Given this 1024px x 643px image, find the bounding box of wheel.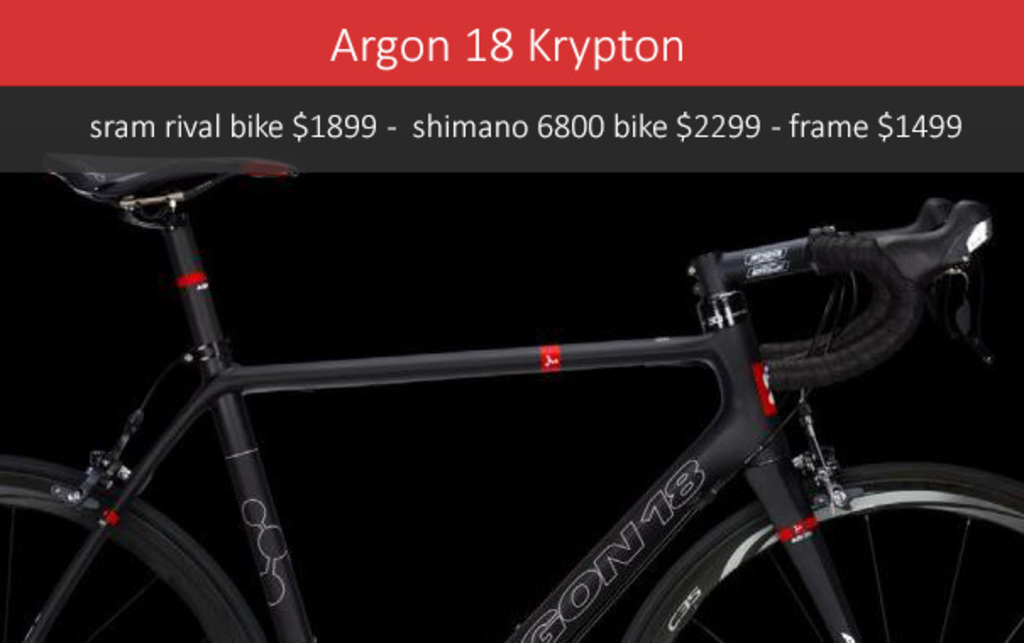
[x1=616, y1=460, x2=1022, y2=641].
